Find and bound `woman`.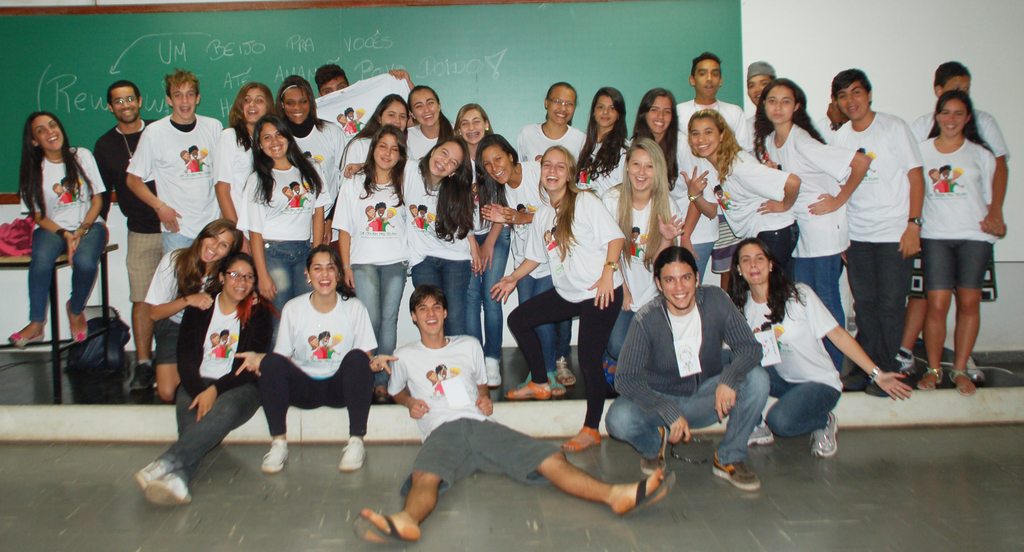
Bound: x1=397, y1=82, x2=457, y2=171.
